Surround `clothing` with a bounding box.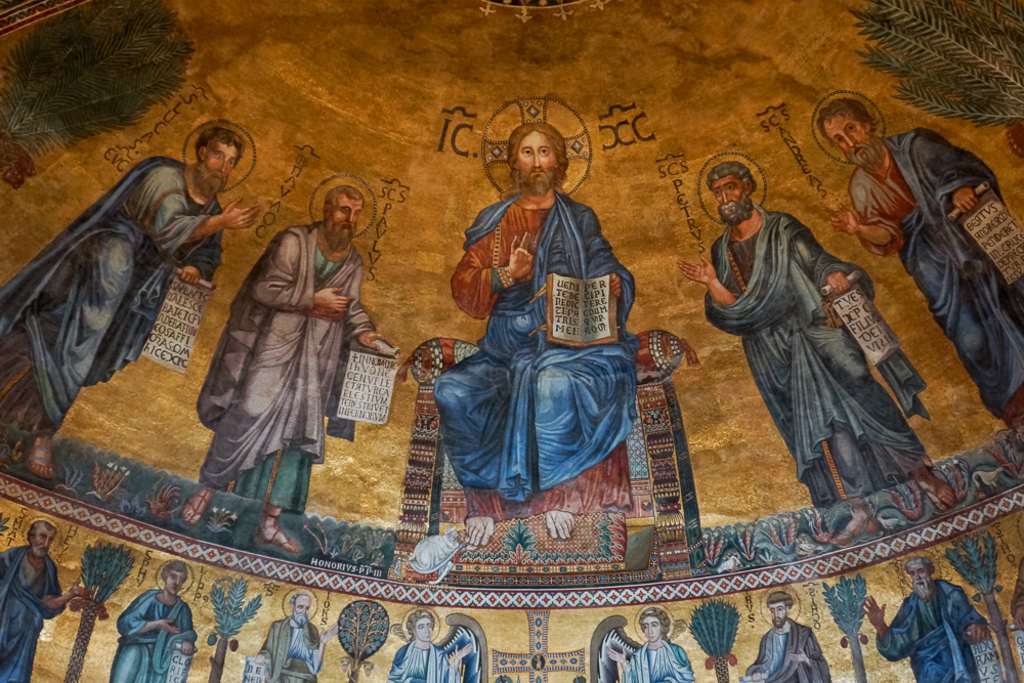
[x1=0, y1=154, x2=227, y2=441].
